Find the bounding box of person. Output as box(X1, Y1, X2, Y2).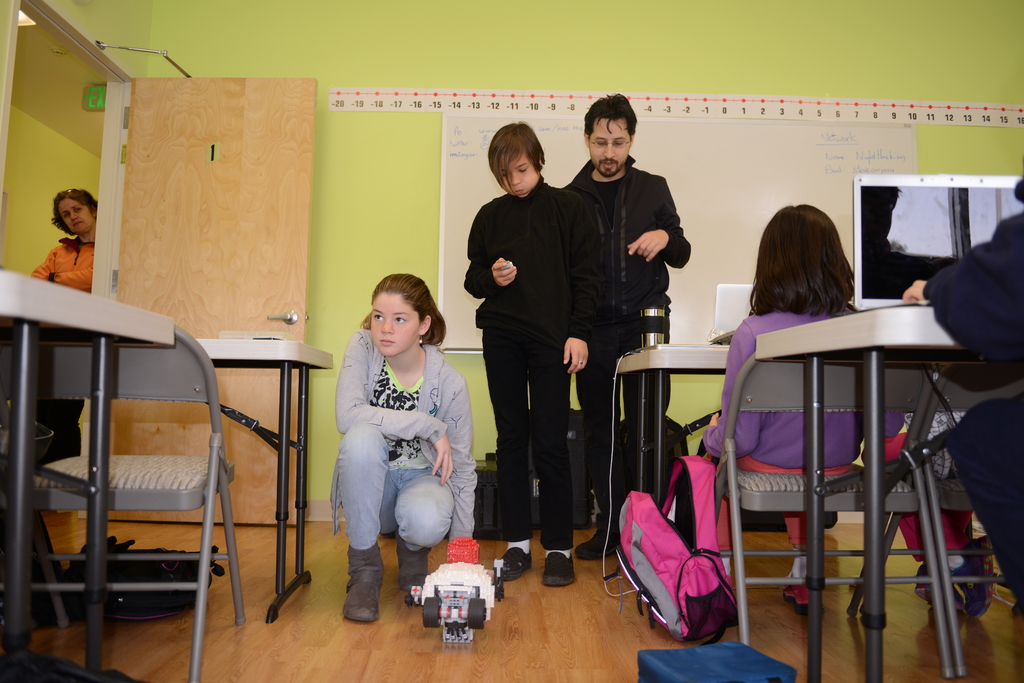
box(559, 88, 692, 565).
